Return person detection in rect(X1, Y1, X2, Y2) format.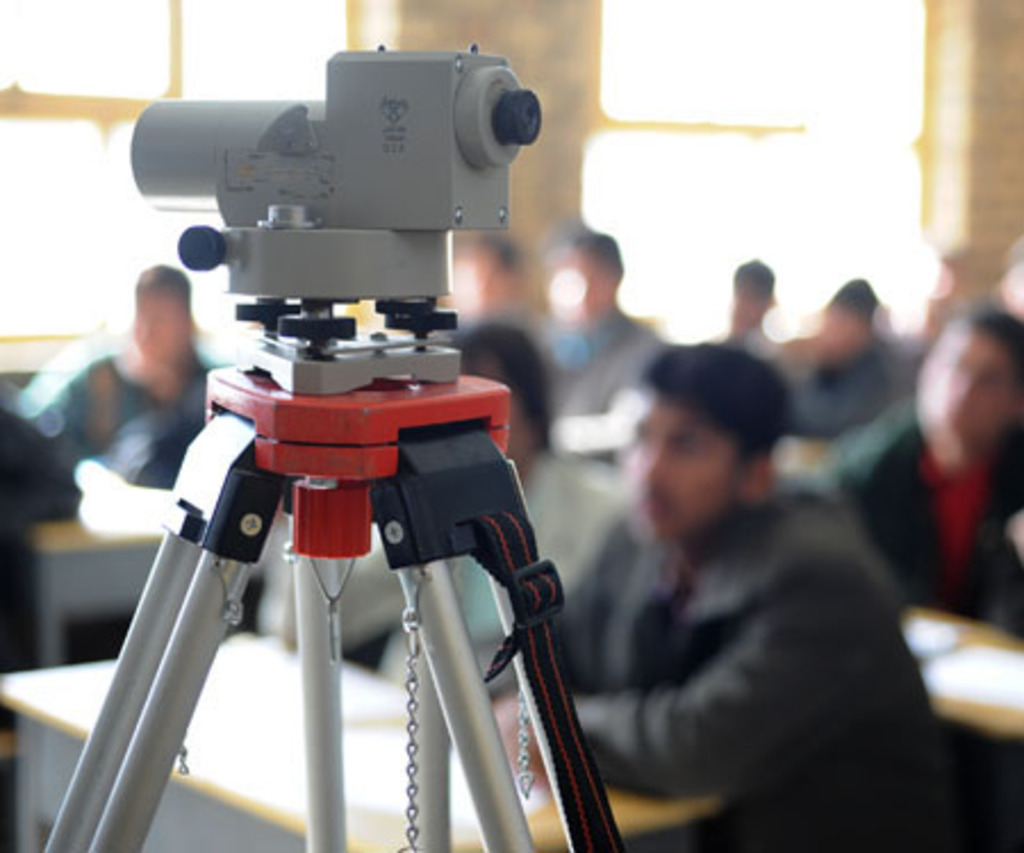
rect(530, 234, 664, 409).
